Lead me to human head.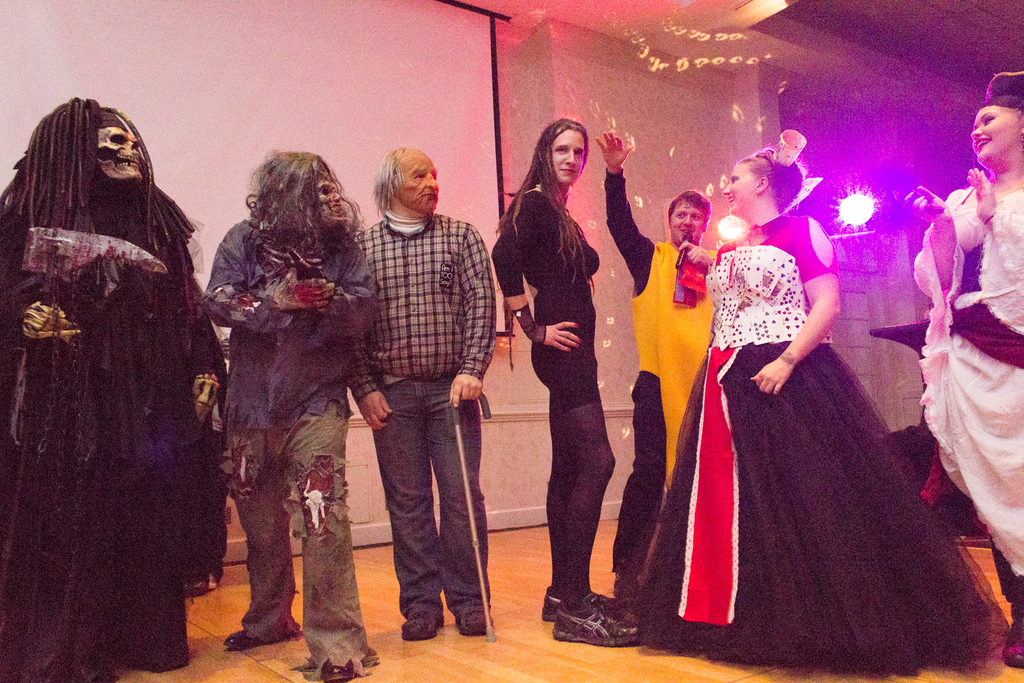
Lead to [left=255, top=151, right=344, bottom=229].
